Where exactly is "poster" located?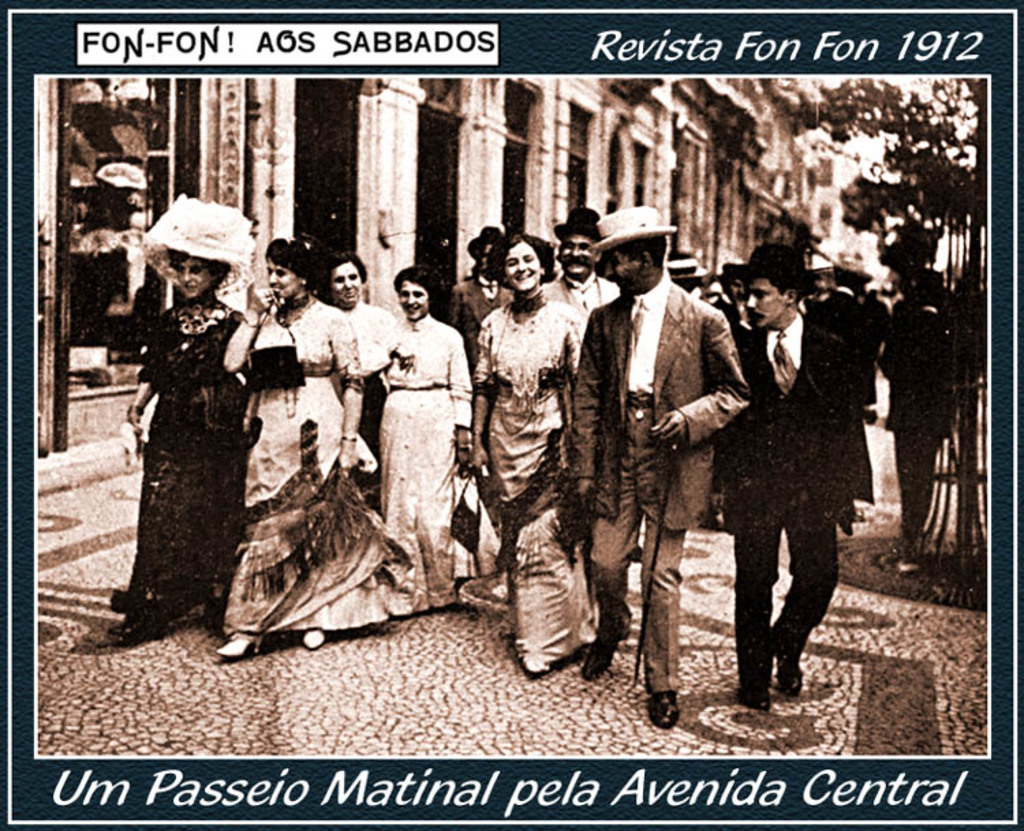
Its bounding box is l=0, t=0, r=1023, b=830.
